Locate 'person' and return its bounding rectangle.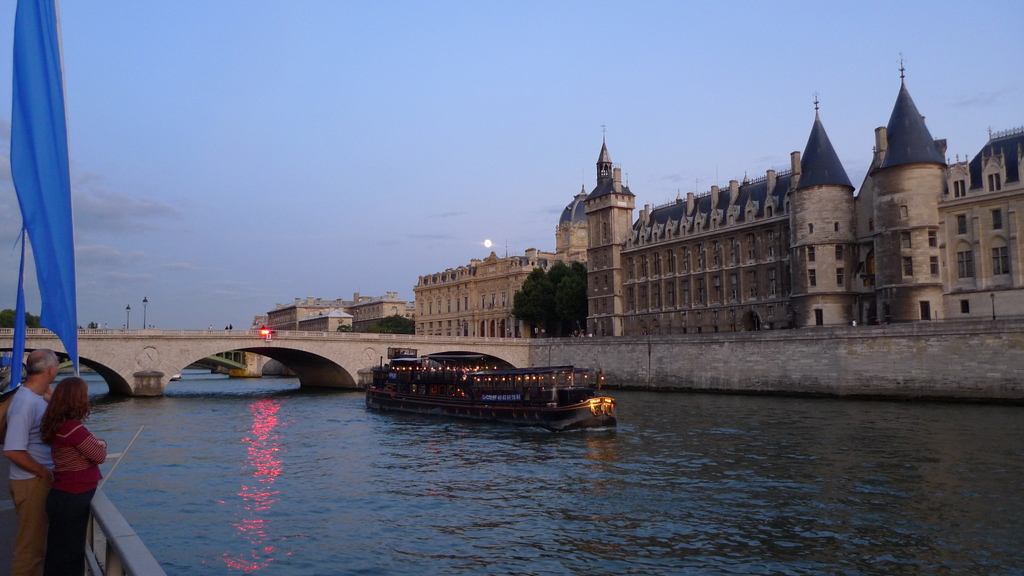
box=[24, 366, 97, 524].
